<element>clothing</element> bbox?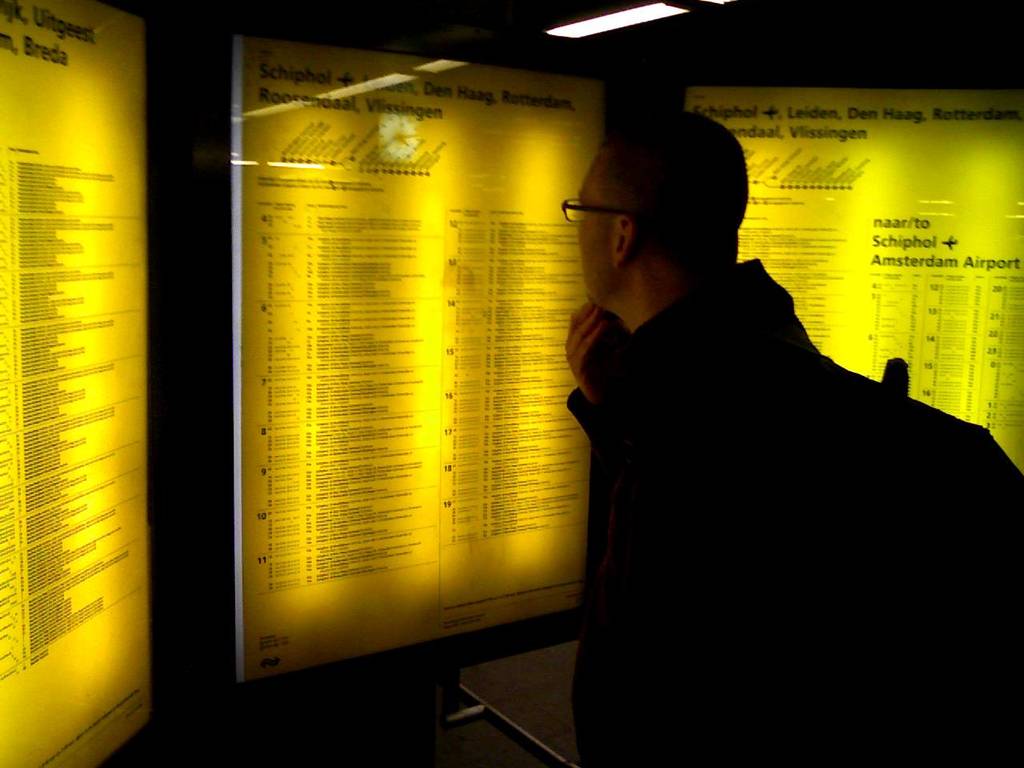
(540,169,985,742)
